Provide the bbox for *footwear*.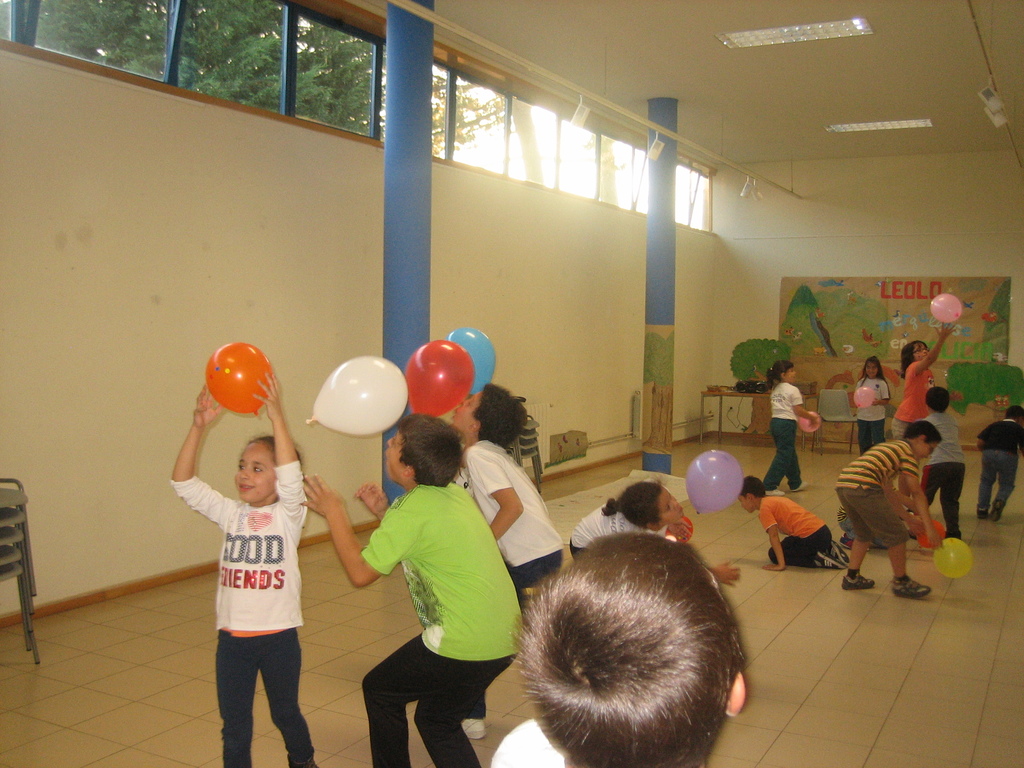
rect(890, 575, 931, 602).
